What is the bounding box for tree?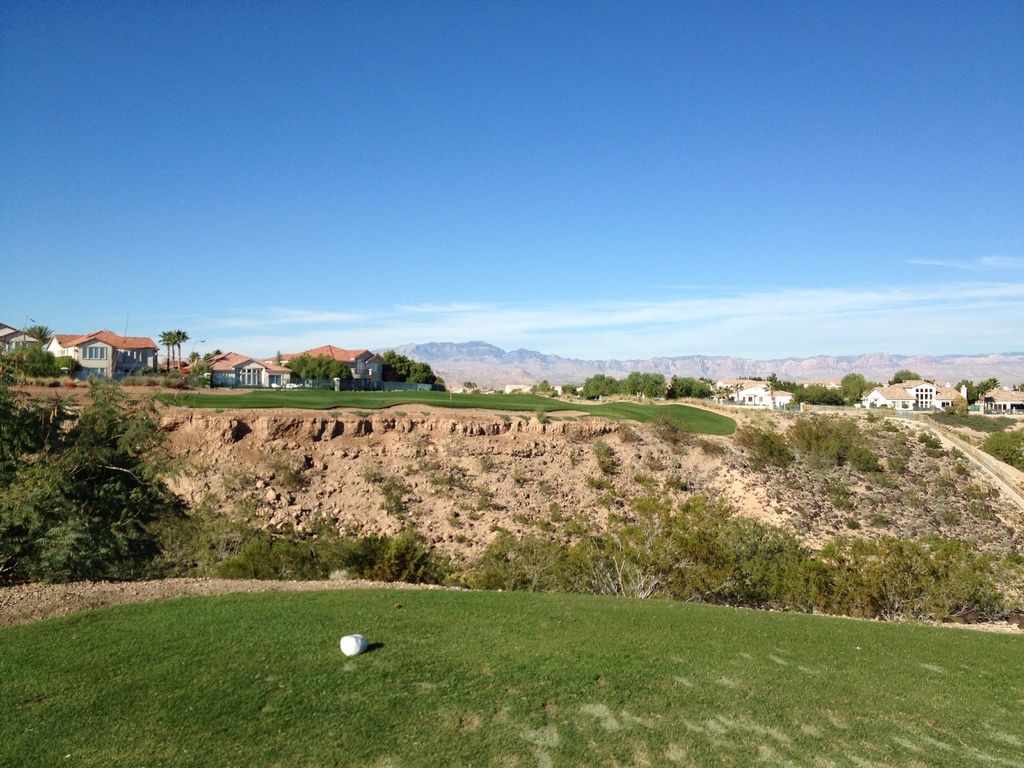
<box>619,376,637,396</box>.
